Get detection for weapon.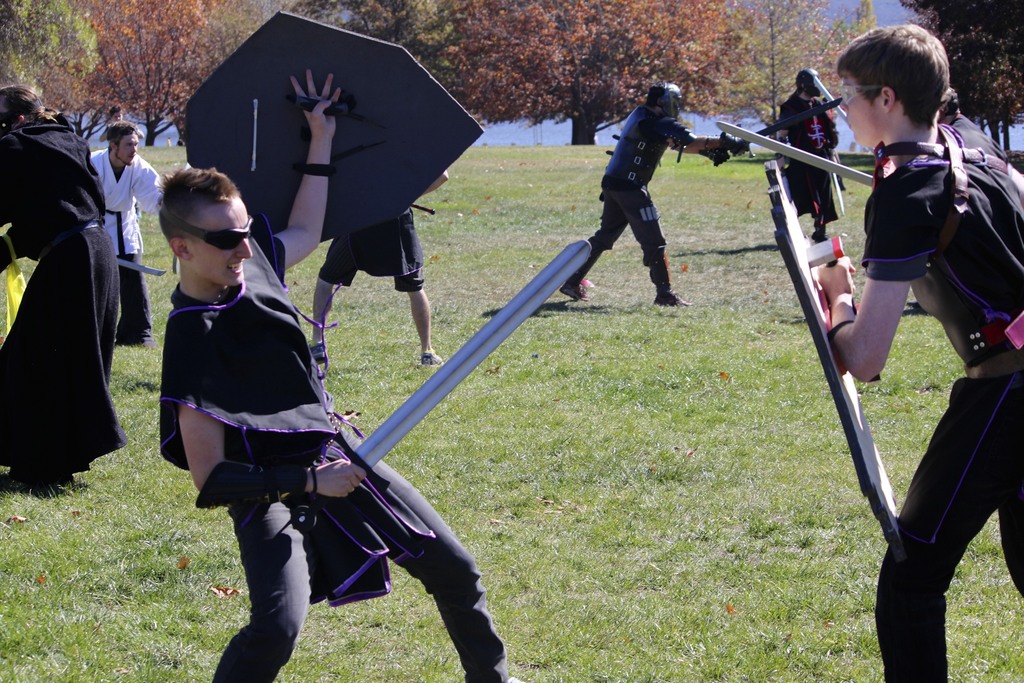
Detection: [711,95,844,157].
